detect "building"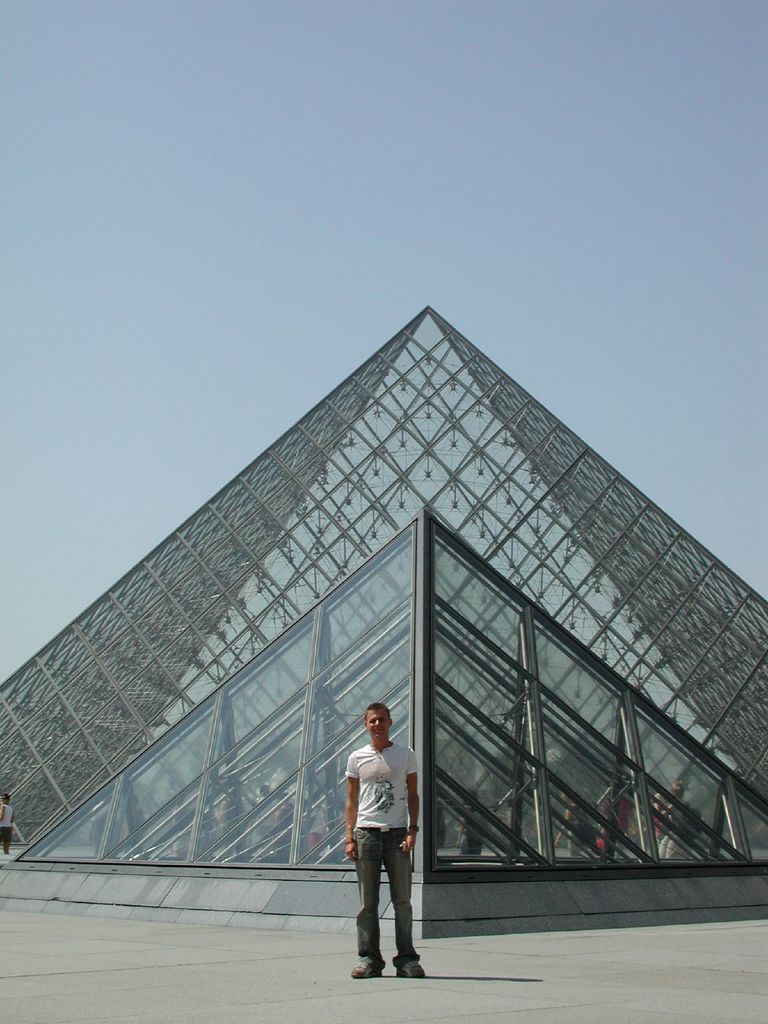
{"x1": 0, "y1": 306, "x2": 767, "y2": 939}
